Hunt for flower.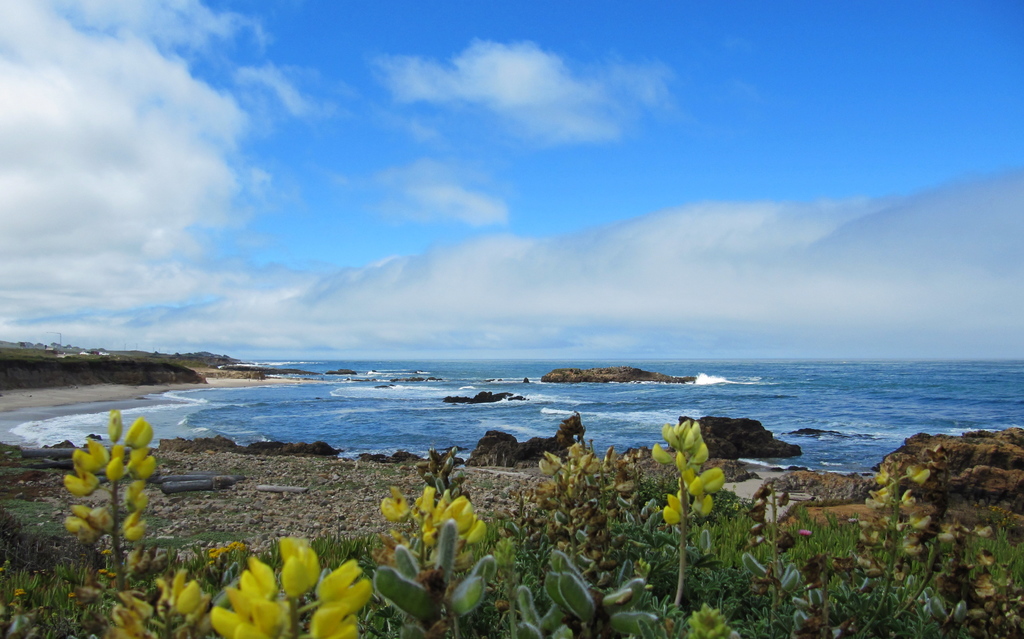
Hunted down at (left=650, top=417, right=725, bottom=524).
